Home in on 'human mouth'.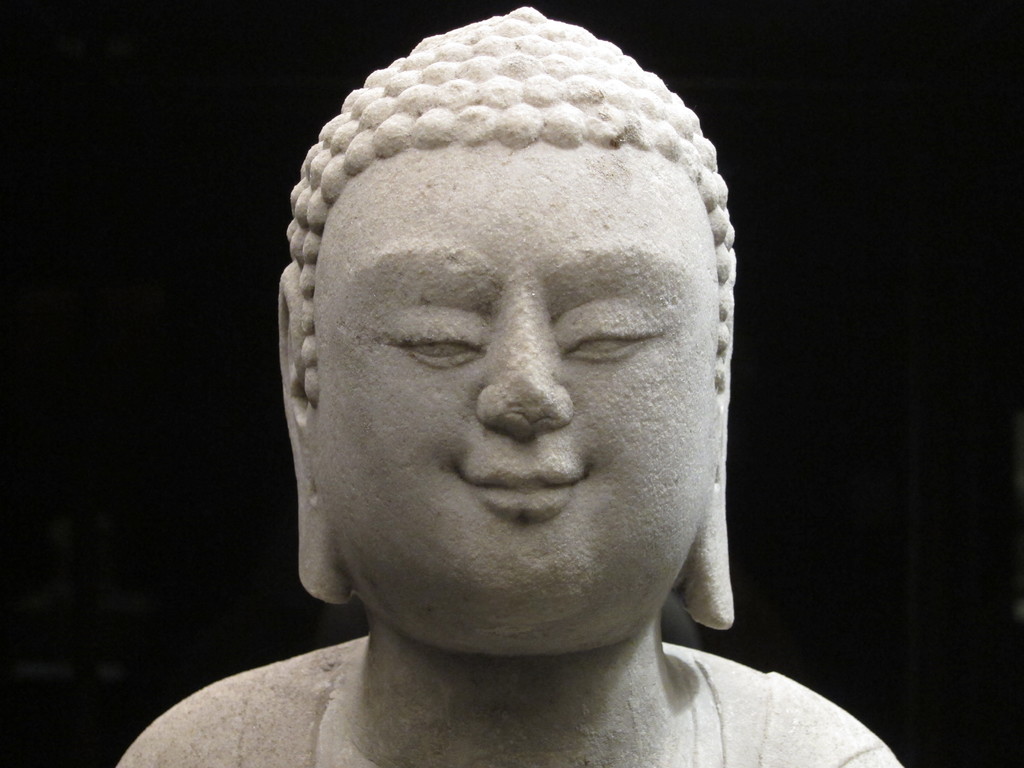
Homed in at pyautogui.locateOnScreen(456, 464, 593, 512).
